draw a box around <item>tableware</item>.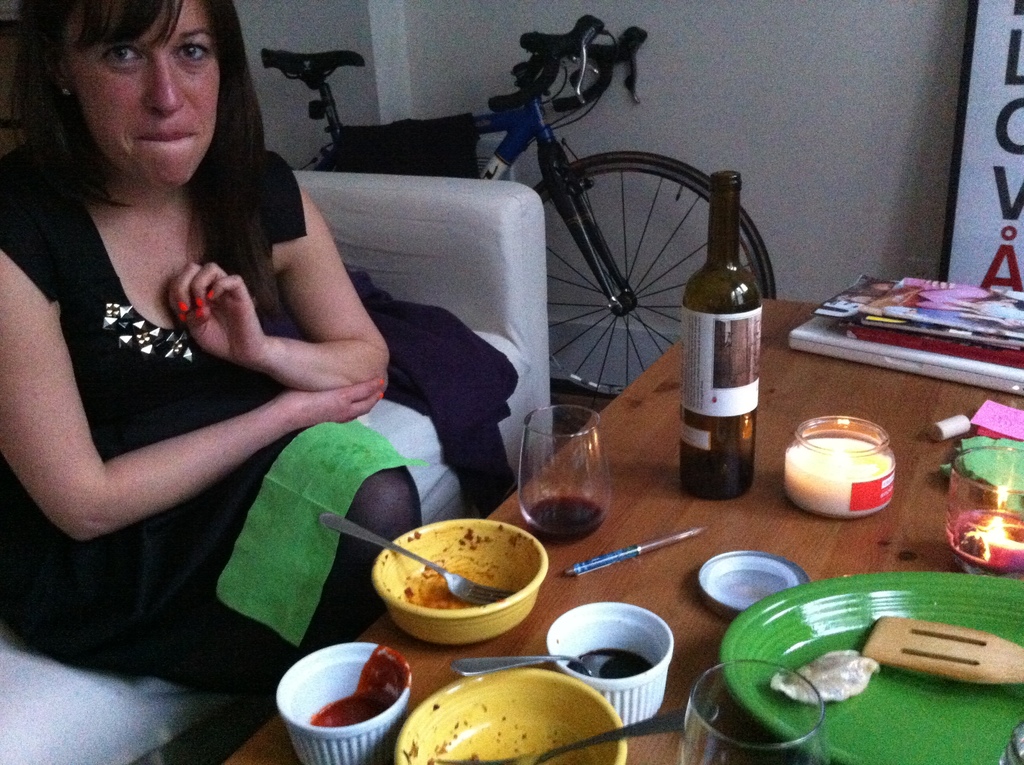
select_region(394, 664, 629, 764).
